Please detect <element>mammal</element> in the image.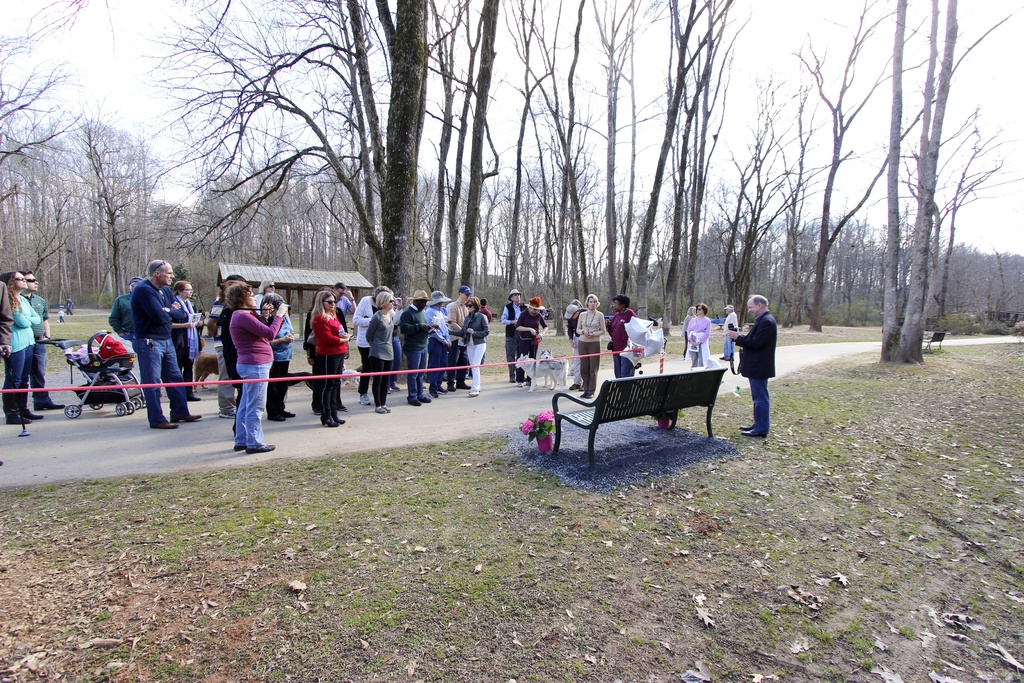
59, 293, 79, 316.
